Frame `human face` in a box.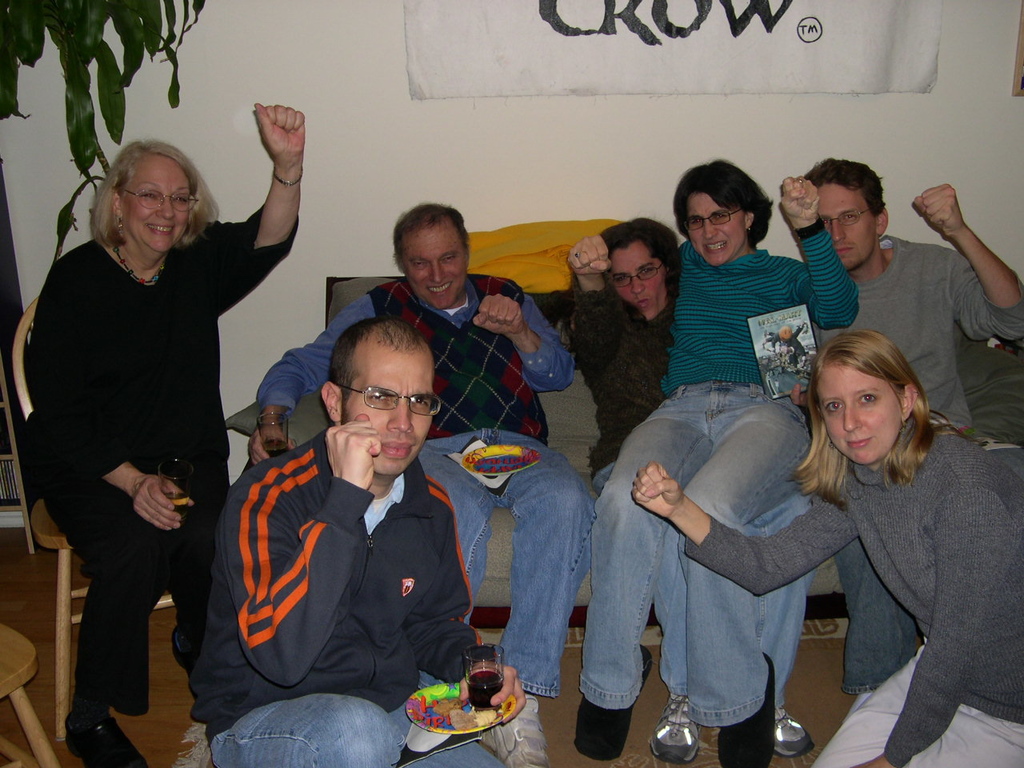
box(604, 237, 670, 321).
